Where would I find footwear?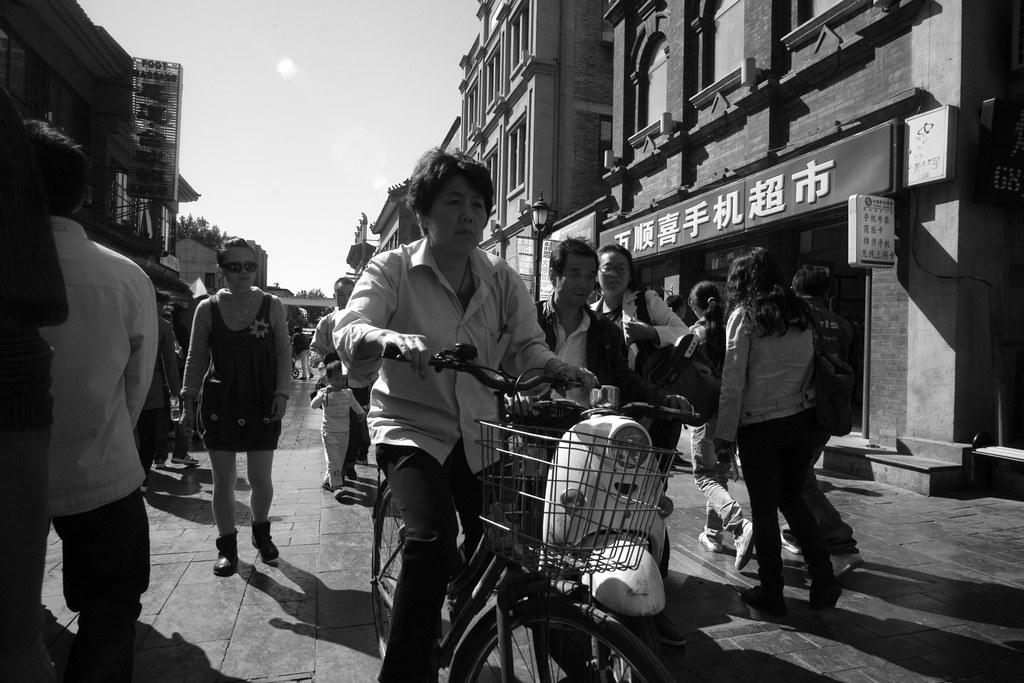
At <bbox>731, 515, 753, 572</bbox>.
